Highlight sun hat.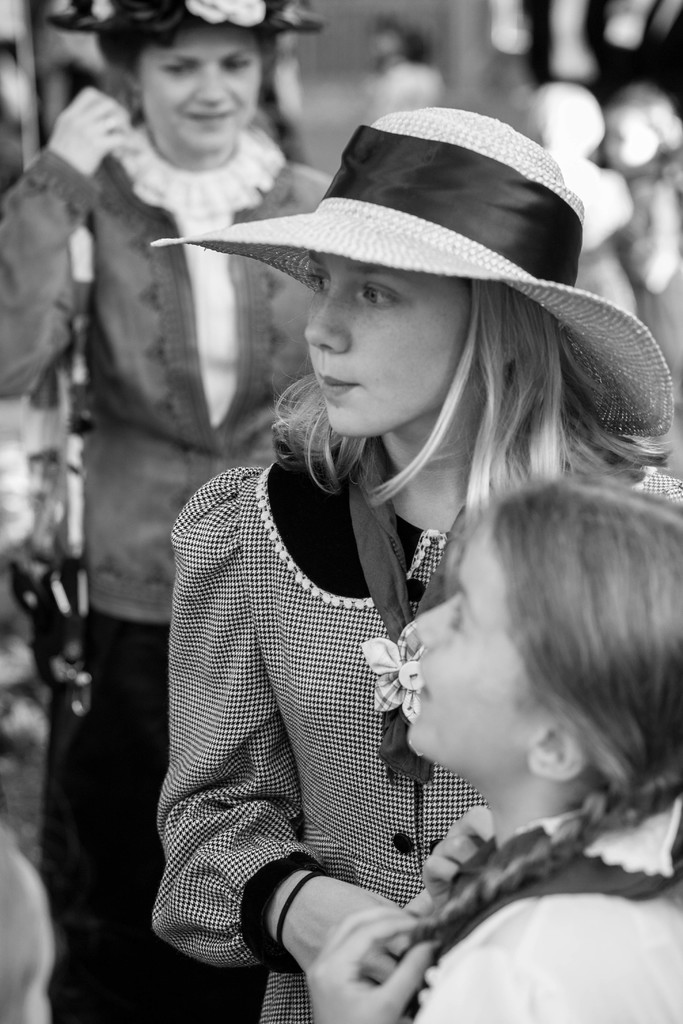
Highlighted region: Rect(48, 0, 334, 39).
